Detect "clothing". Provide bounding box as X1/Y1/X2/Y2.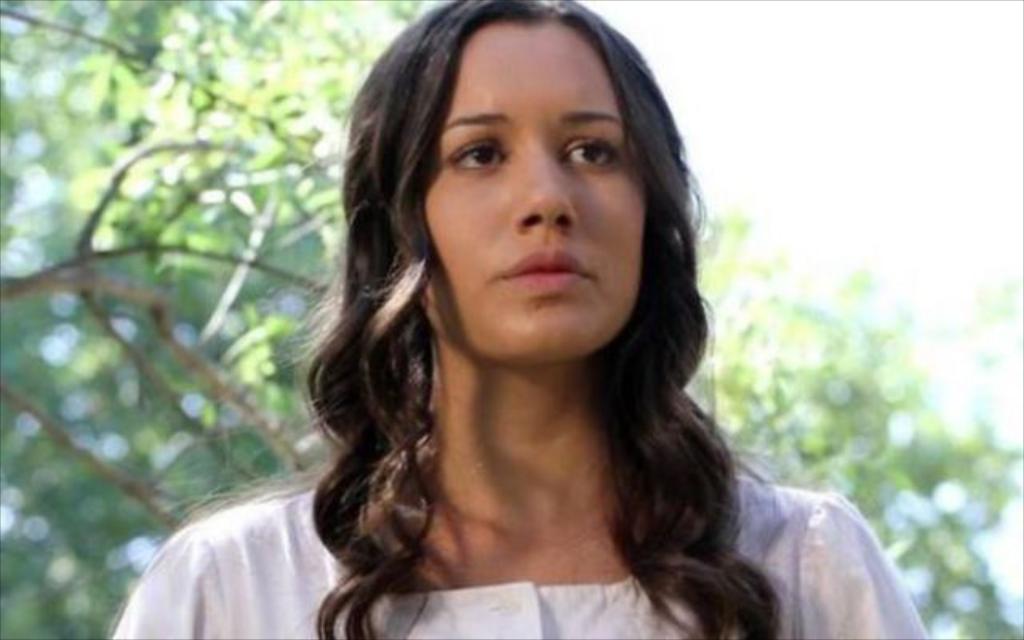
114/477/930/638.
